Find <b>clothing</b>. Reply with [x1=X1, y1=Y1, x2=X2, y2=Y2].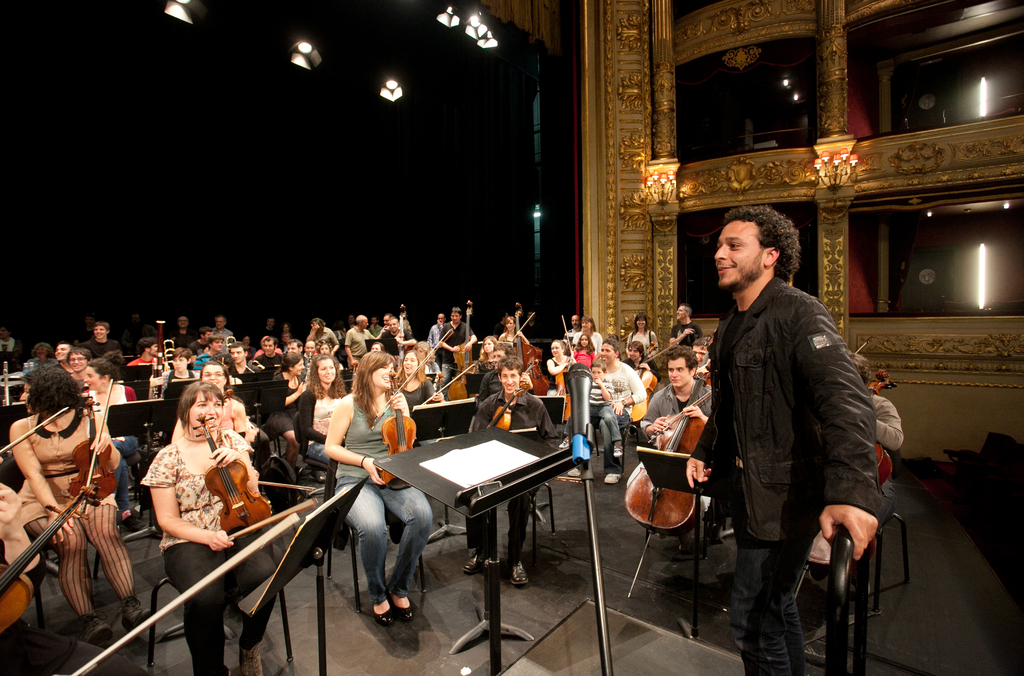
[x1=633, y1=331, x2=657, y2=345].
